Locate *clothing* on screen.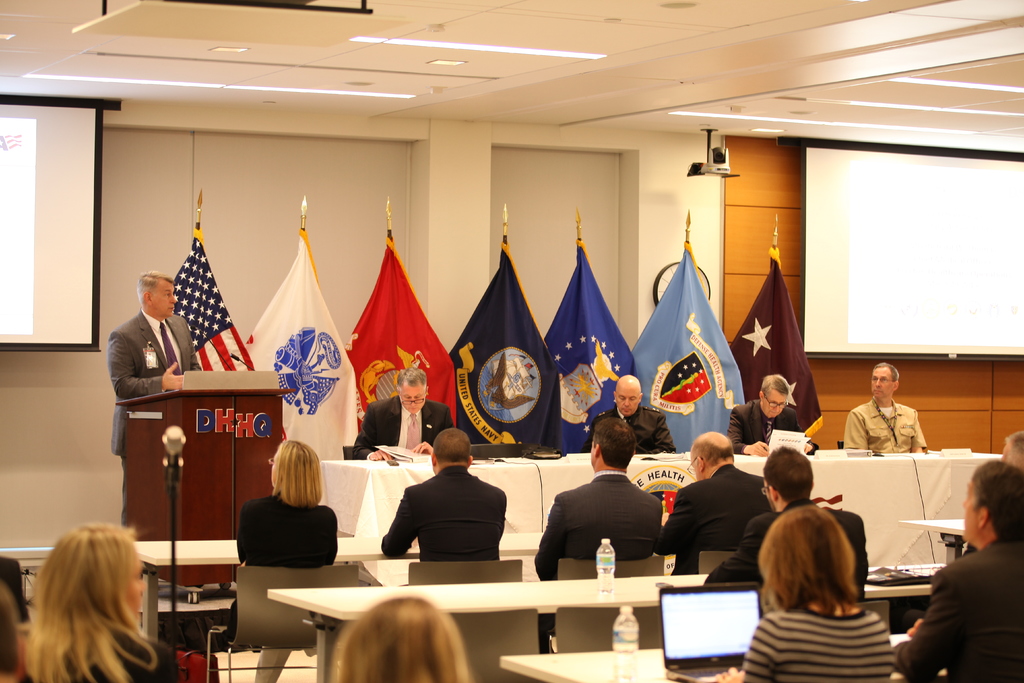
On screen at rect(846, 393, 929, 452).
